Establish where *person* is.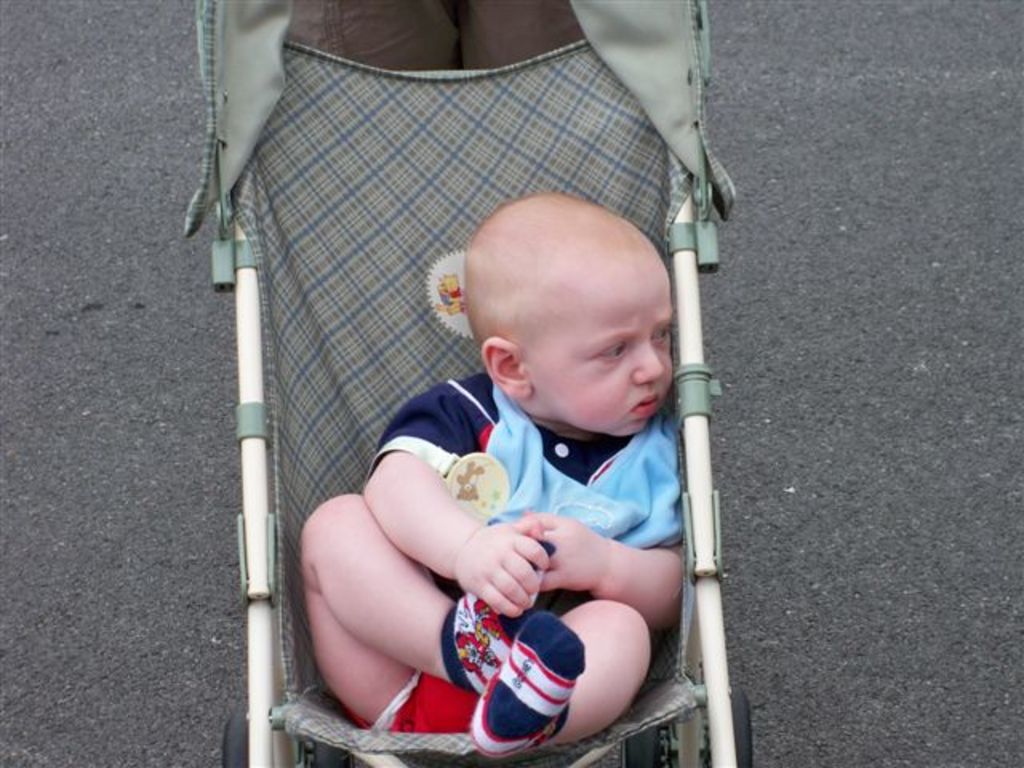
Established at (left=296, top=142, right=709, bottom=741).
